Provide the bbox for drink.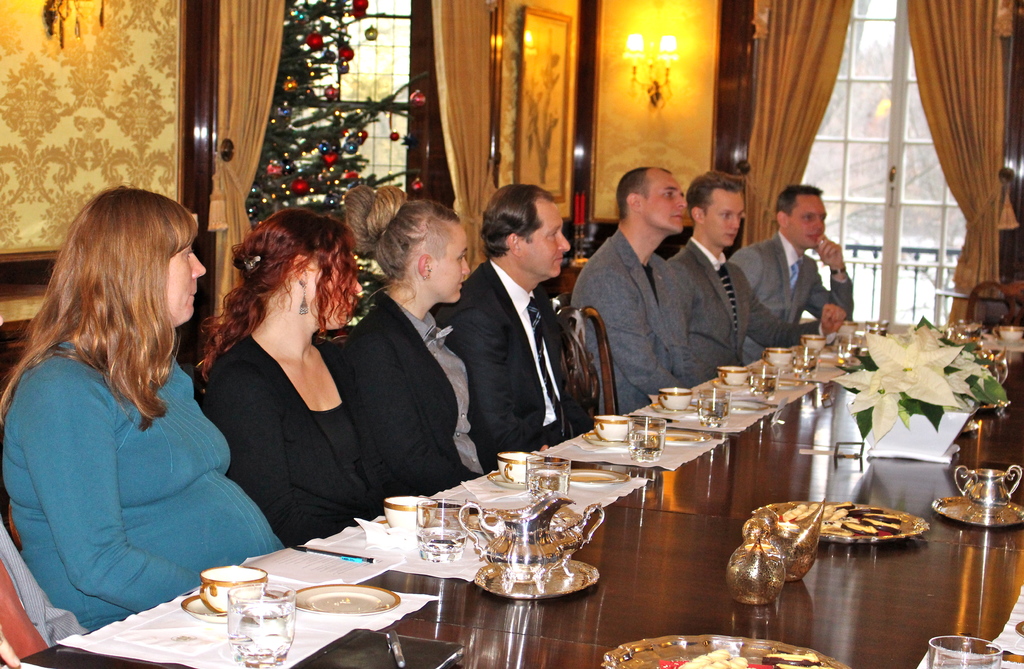
419/536/467/565.
